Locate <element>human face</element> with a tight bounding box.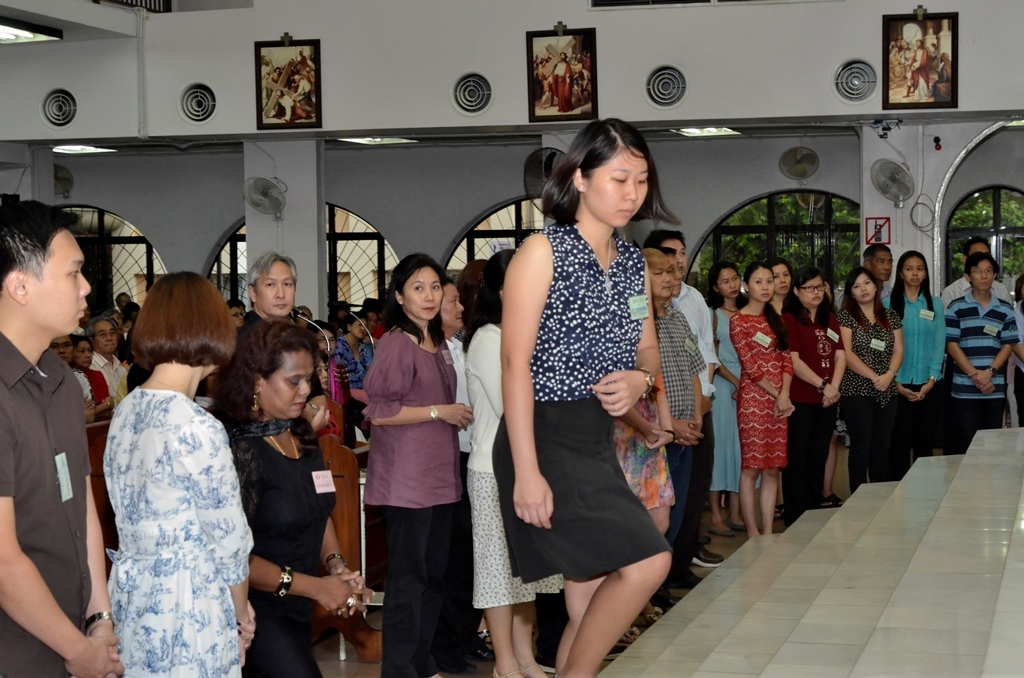
(left=255, top=257, right=299, bottom=317).
